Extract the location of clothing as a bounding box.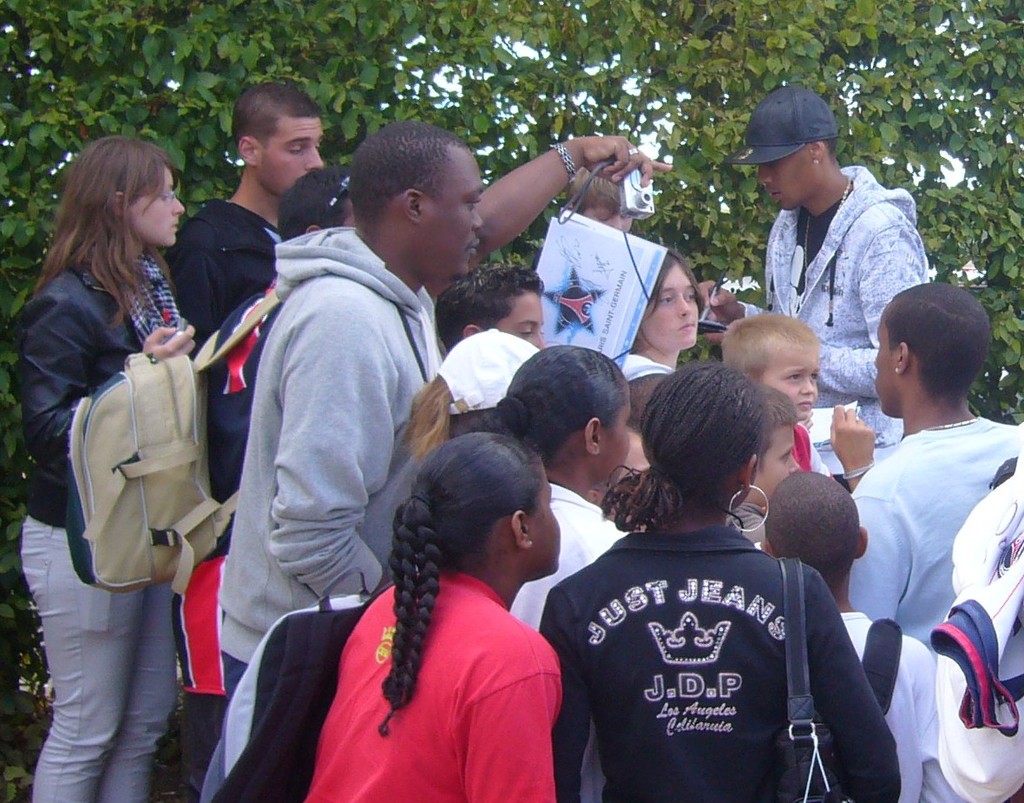
<bbox>837, 618, 998, 802</bbox>.
